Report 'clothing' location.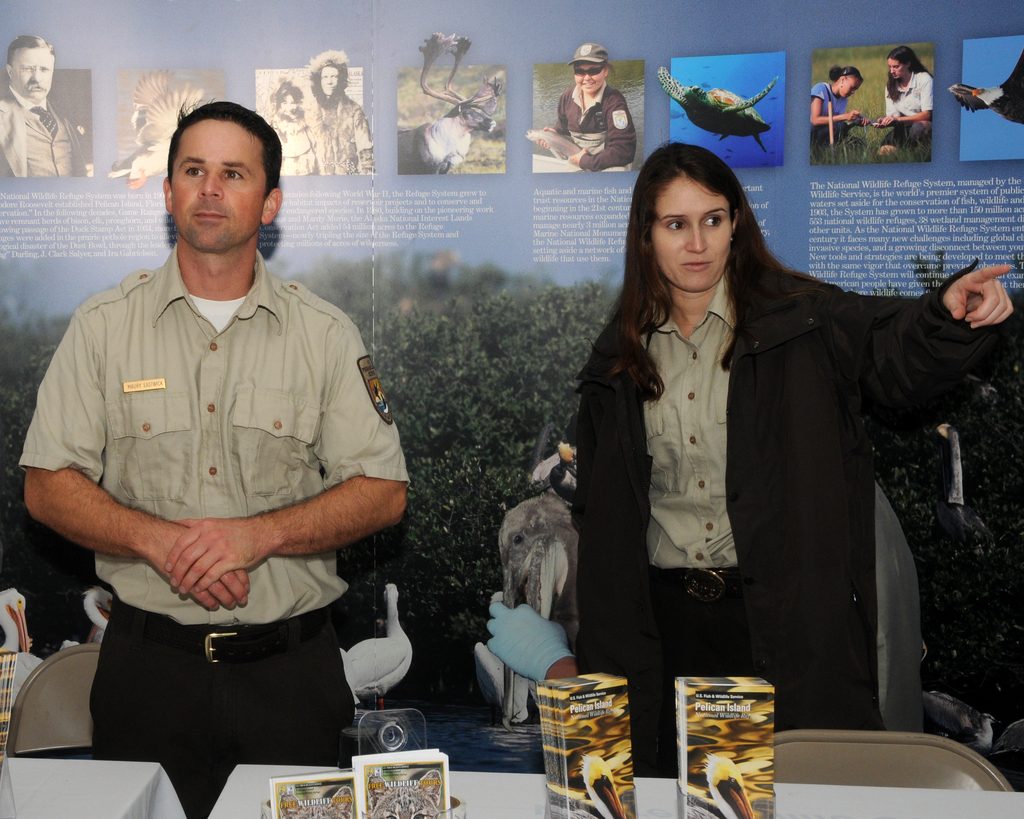
Report: <region>300, 99, 378, 176</region>.
